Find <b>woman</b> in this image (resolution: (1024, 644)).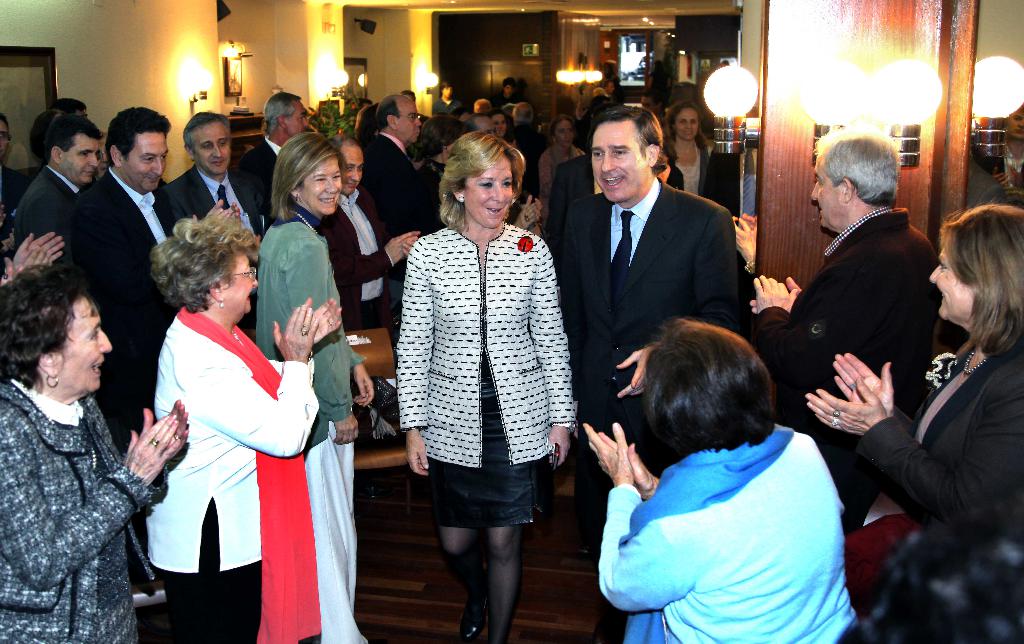
804 204 1023 545.
